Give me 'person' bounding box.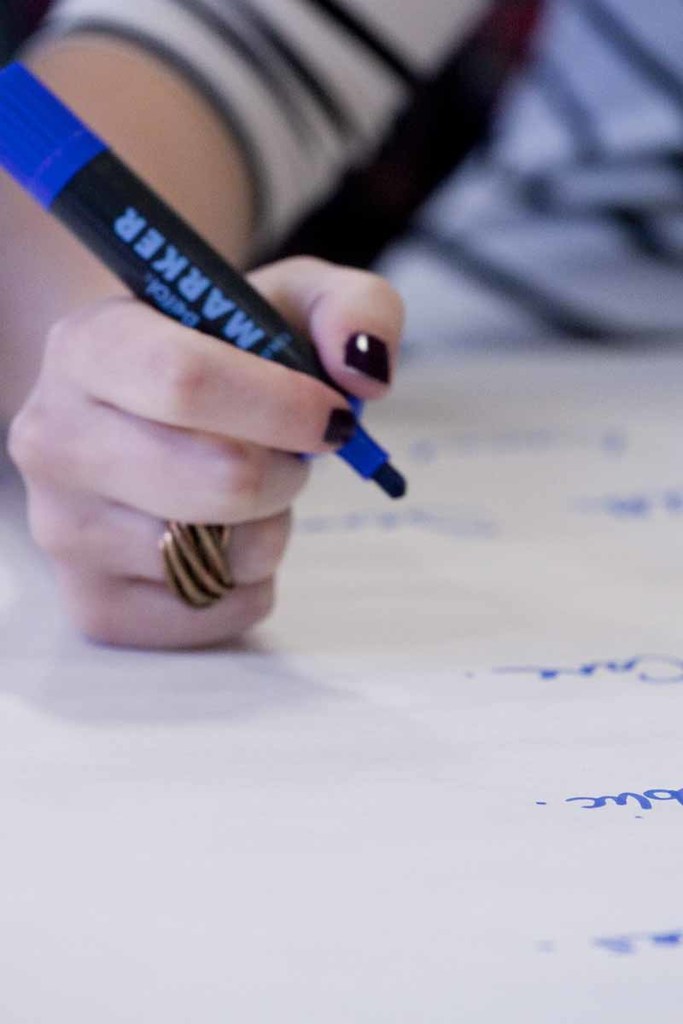
region(0, 3, 682, 662).
